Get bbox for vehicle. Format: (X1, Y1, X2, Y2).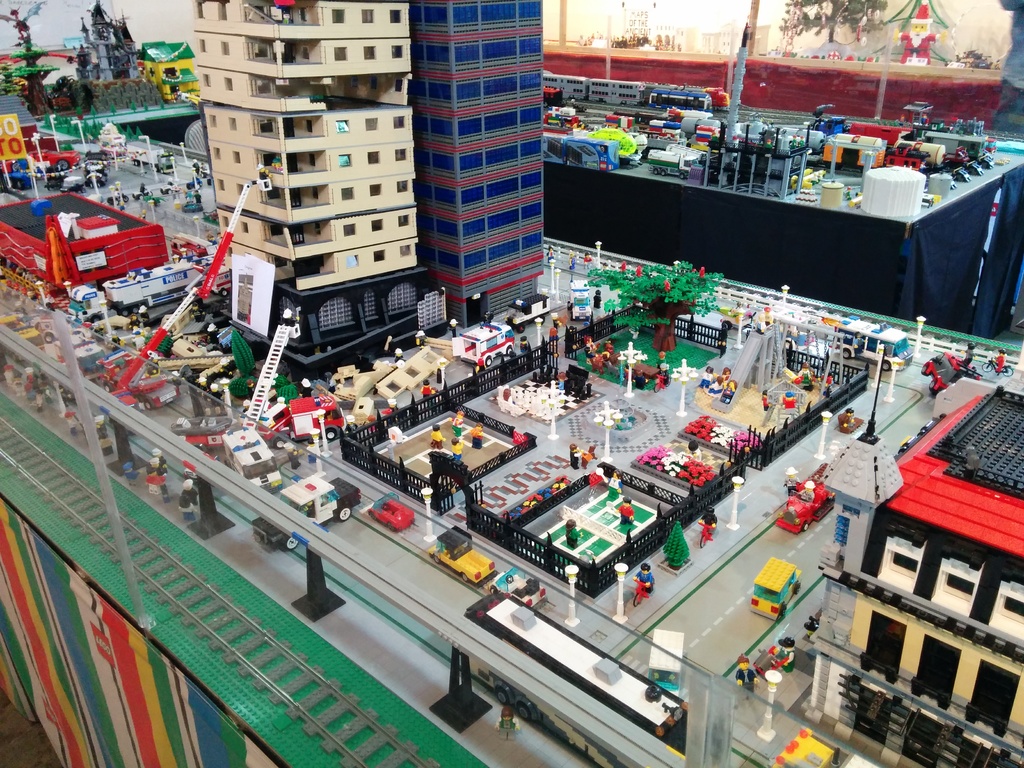
(122, 138, 179, 175).
